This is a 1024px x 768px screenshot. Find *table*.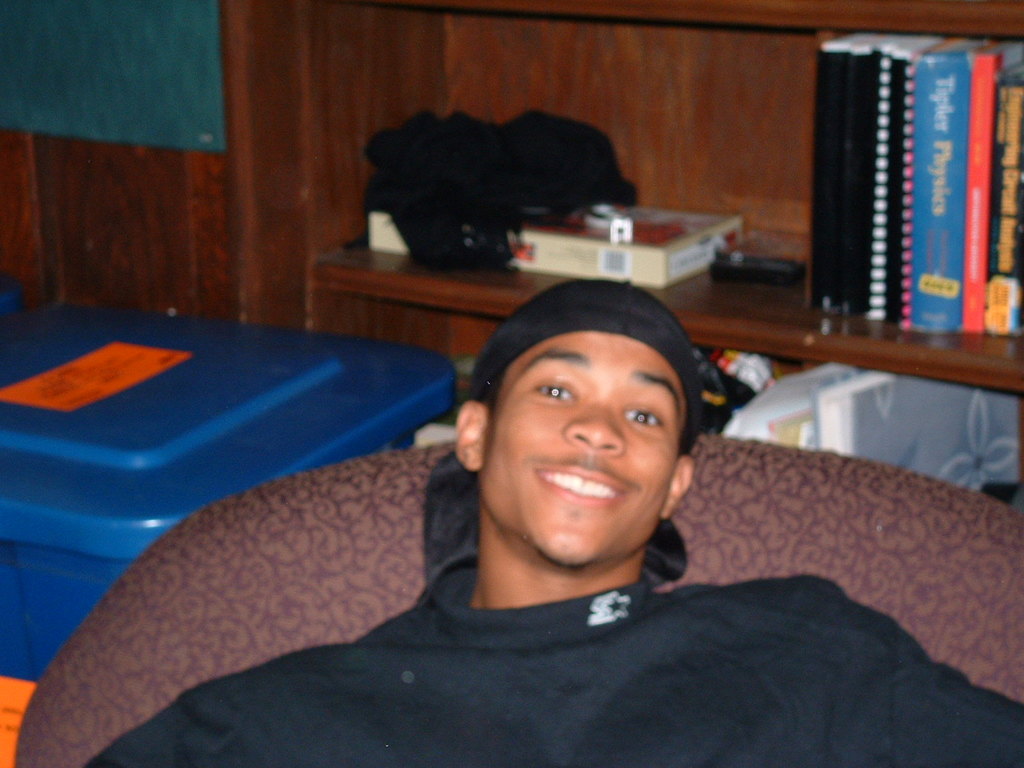
Bounding box: x1=306, y1=192, x2=1023, y2=492.
